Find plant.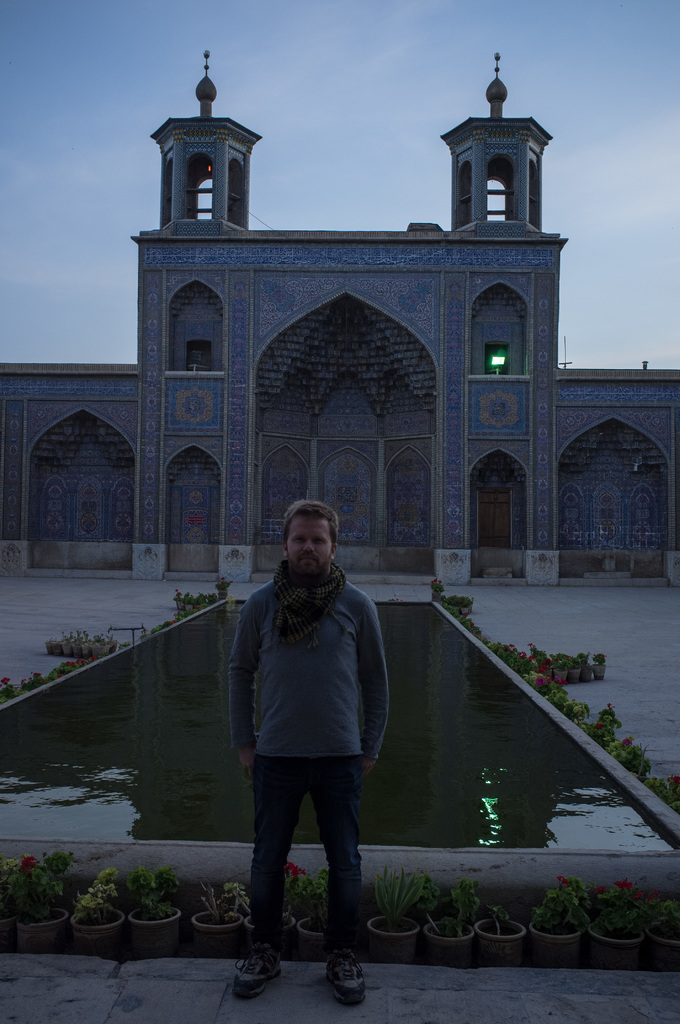
crop(170, 586, 224, 618).
